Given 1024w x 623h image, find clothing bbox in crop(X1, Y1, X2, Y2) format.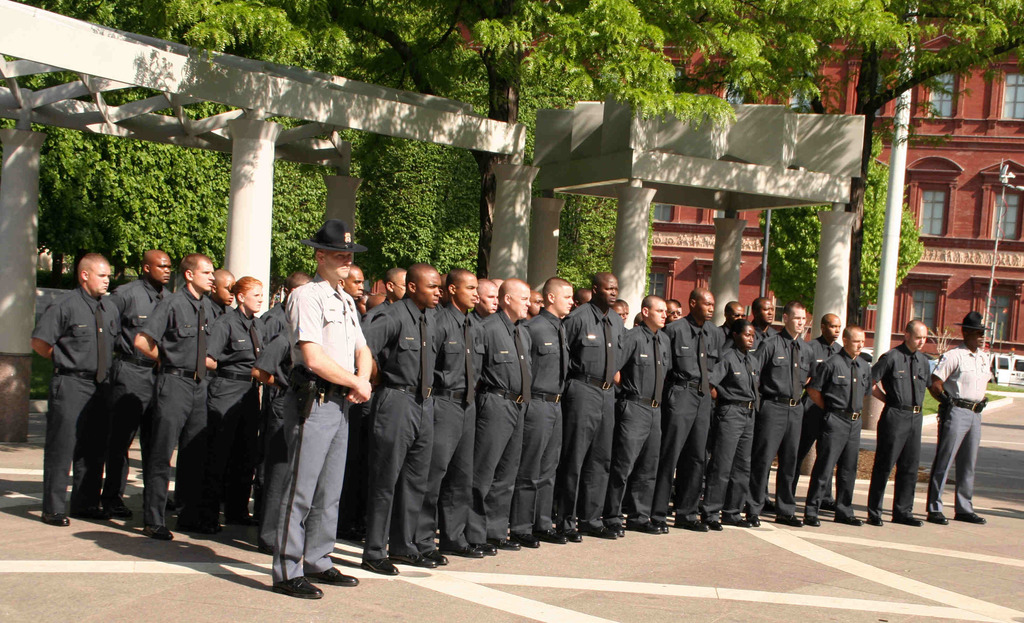
crop(109, 276, 169, 505).
